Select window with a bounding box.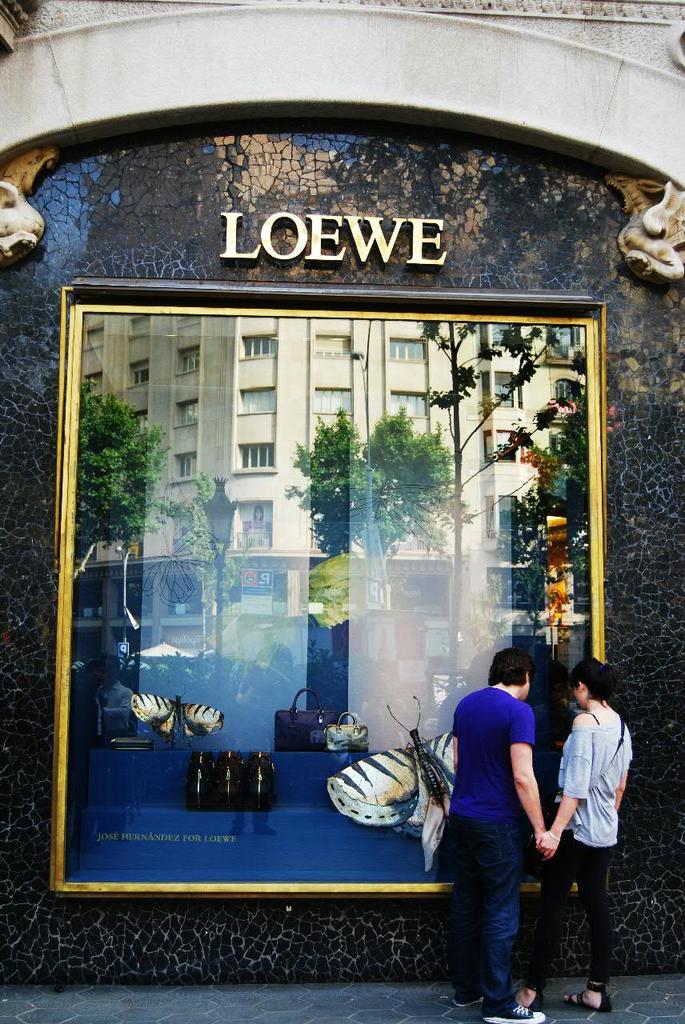
(left=241, top=331, right=280, bottom=363).
